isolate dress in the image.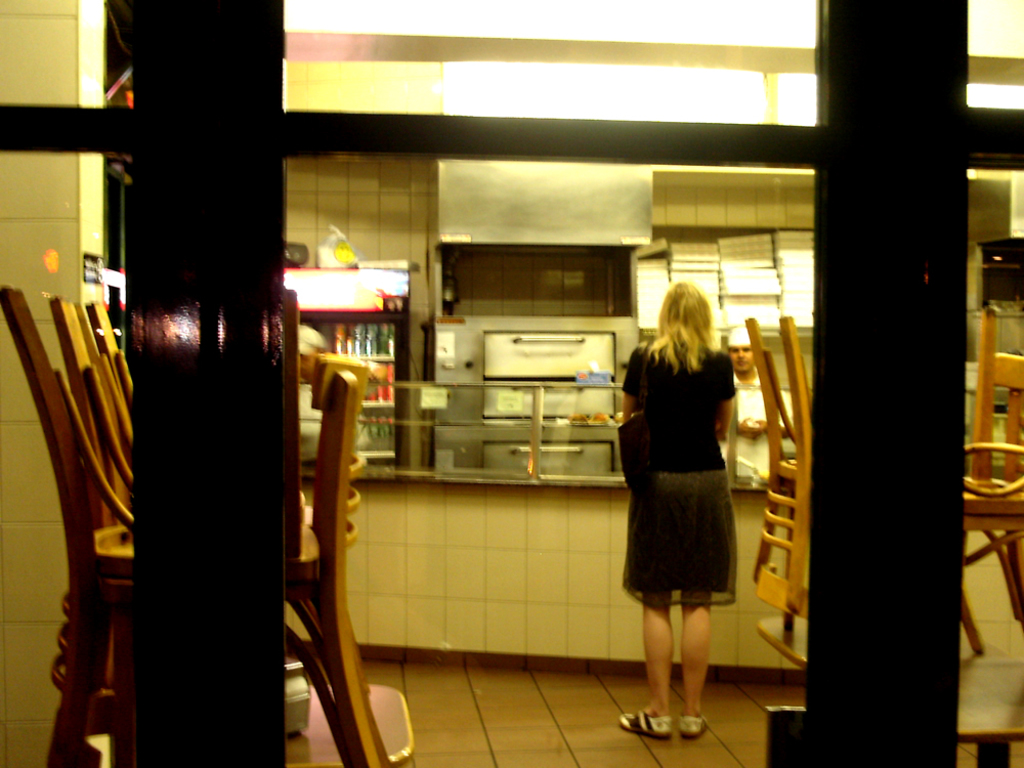
Isolated region: x1=617, y1=336, x2=742, y2=610.
